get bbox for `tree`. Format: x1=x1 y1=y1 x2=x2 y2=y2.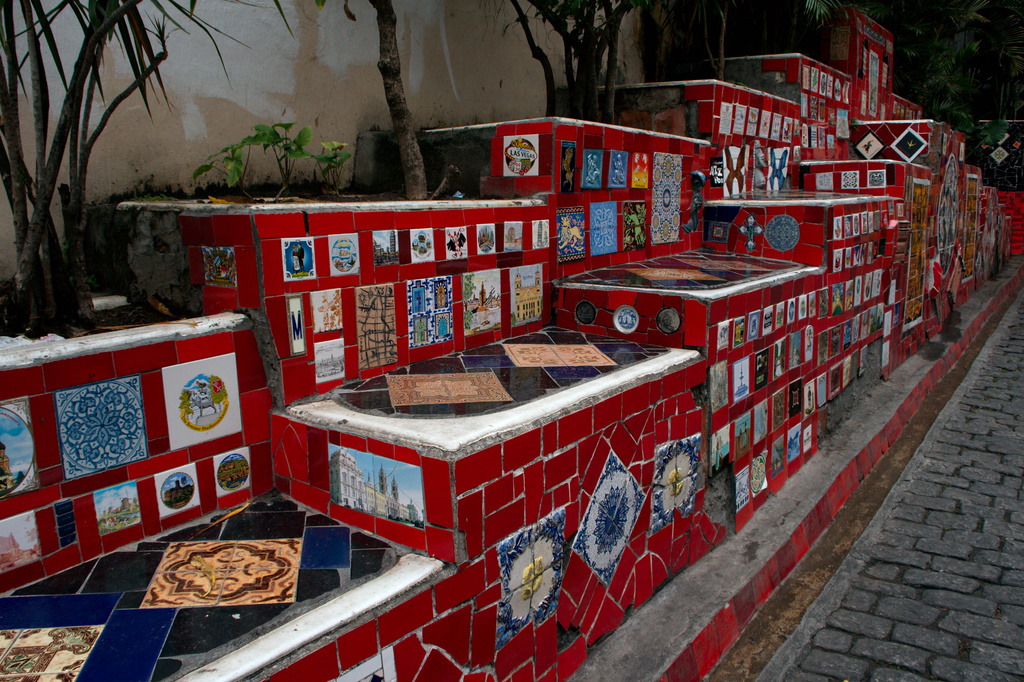
x1=0 y1=0 x2=289 y2=332.
